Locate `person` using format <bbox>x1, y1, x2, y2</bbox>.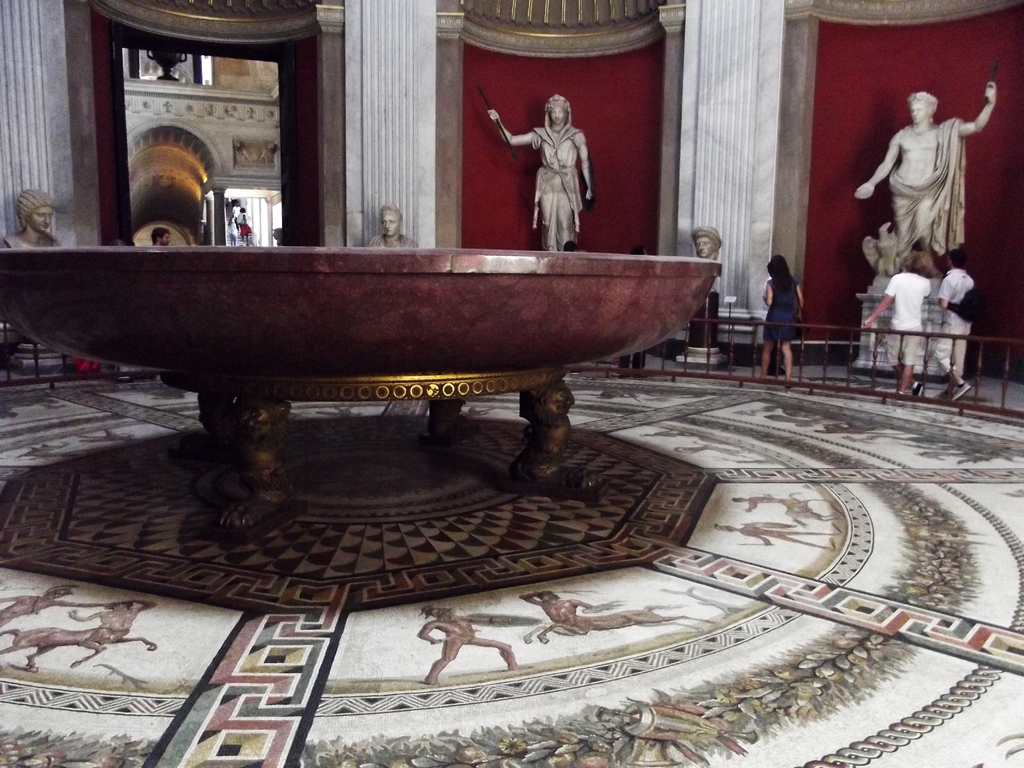
<bbox>0, 579, 112, 635</bbox>.
